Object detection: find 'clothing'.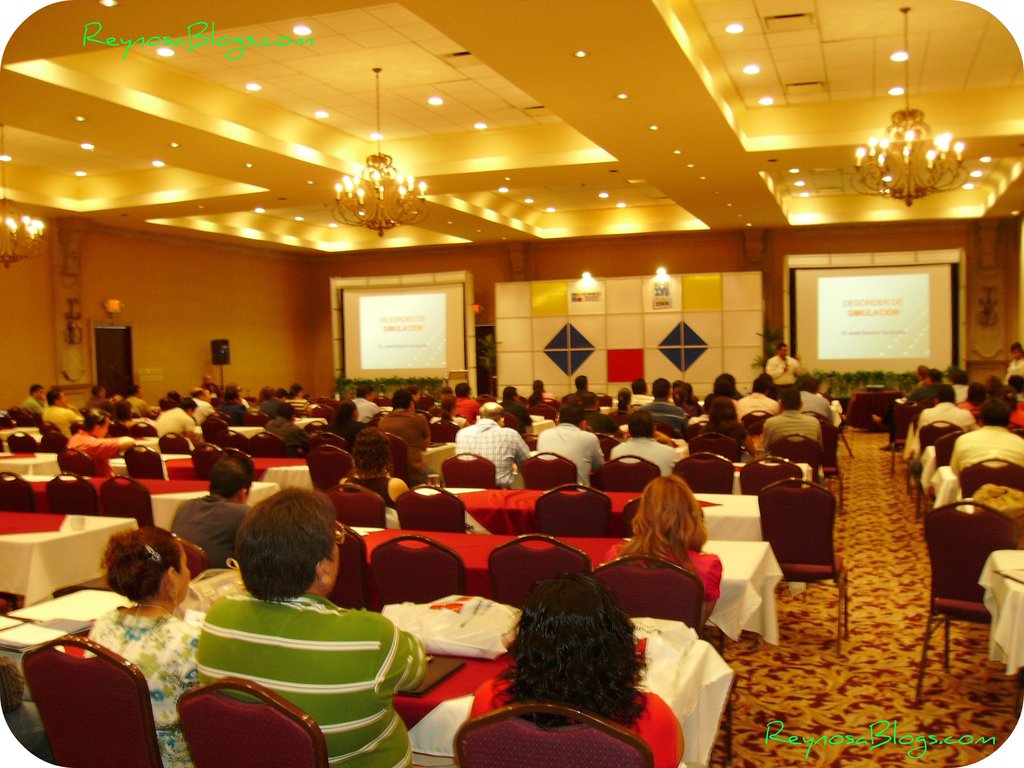
<bbox>759, 407, 826, 451</bbox>.
